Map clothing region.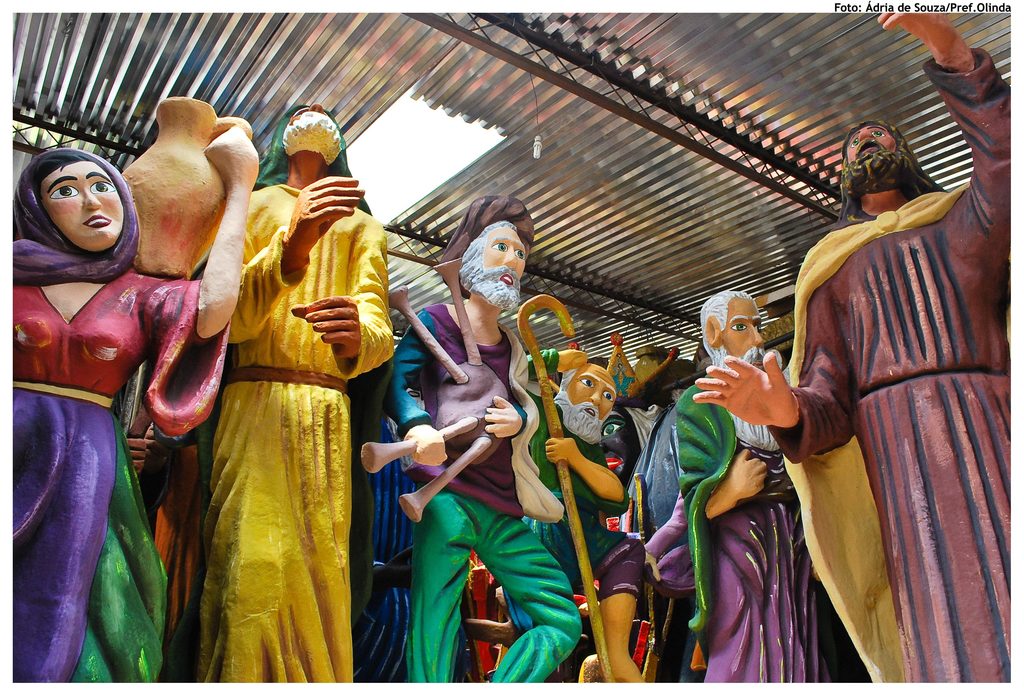
Mapped to x1=14, y1=147, x2=235, y2=681.
